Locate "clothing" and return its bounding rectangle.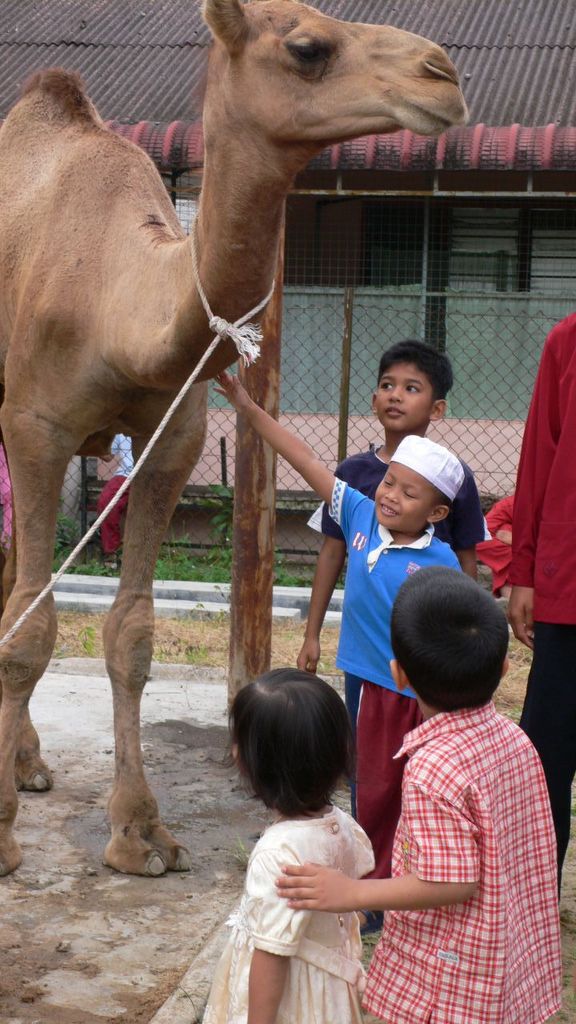
349 634 558 1010.
